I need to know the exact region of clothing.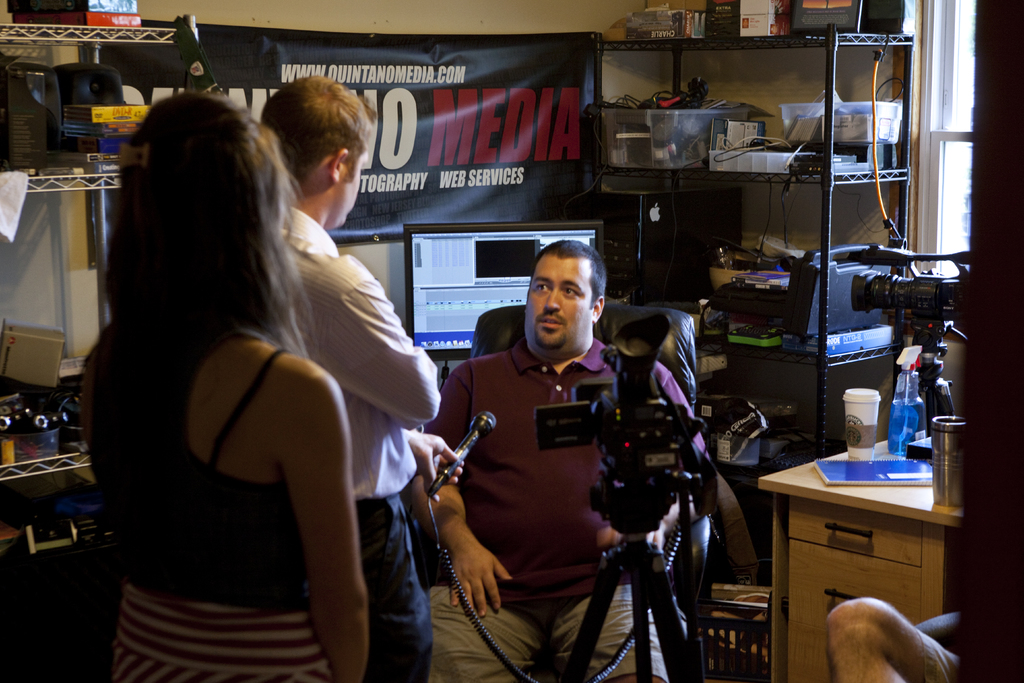
Region: BBox(425, 336, 719, 682).
